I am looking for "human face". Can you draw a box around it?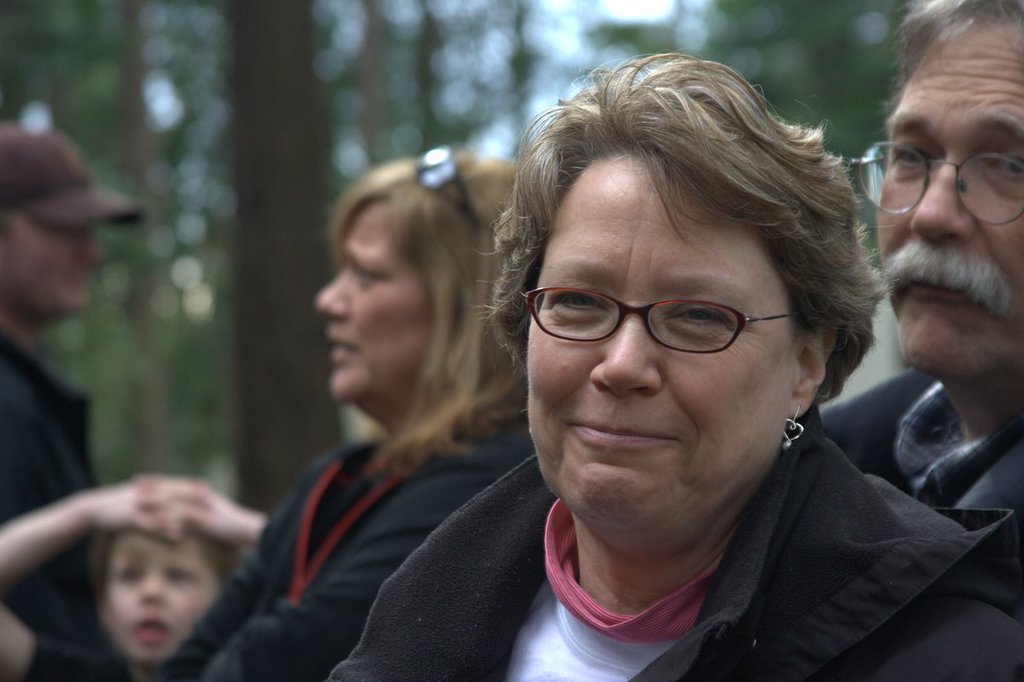
Sure, the bounding box is {"x1": 311, "y1": 200, "x2": 432, "y2": 405}.
